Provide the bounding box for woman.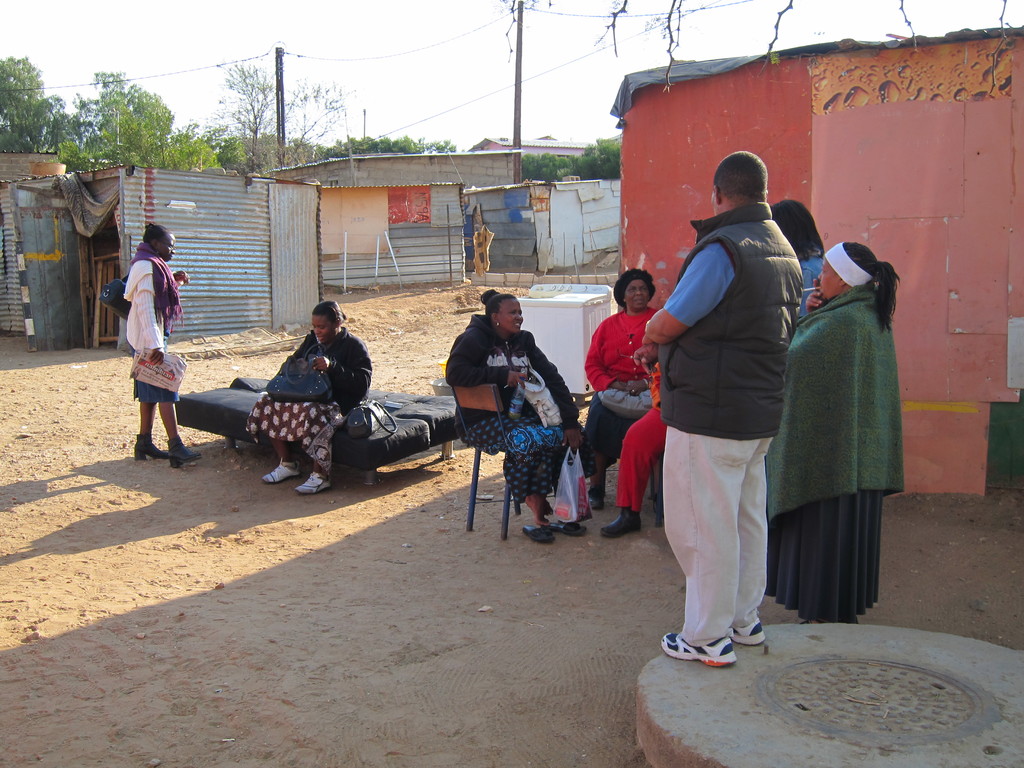
(left=250, top=296, right=372, bottom=493).
